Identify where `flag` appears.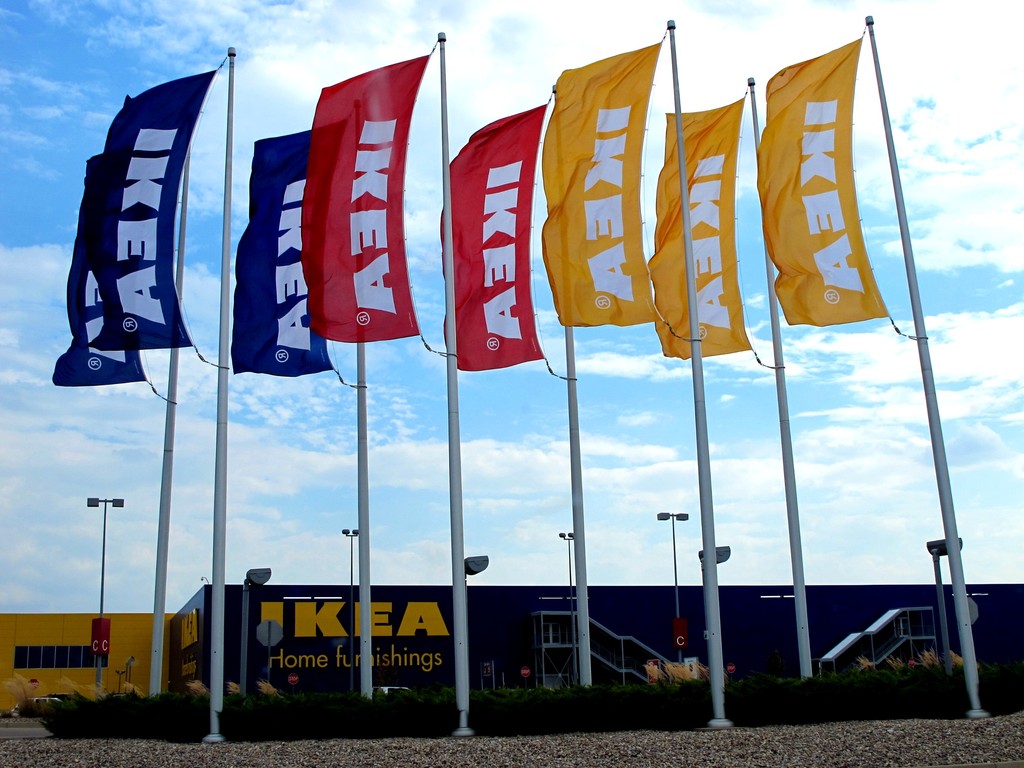
Appears at {"x1": 655, "y1": 102, "x2": 751, "y2": 359}.
